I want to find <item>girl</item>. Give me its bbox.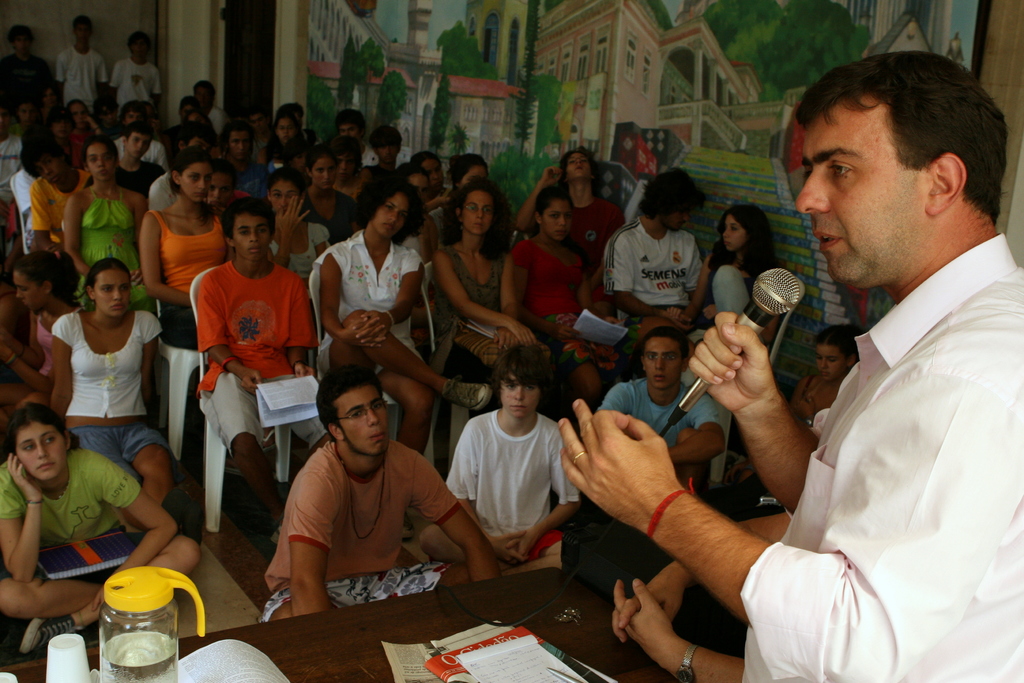
bbox=[259, 111, 303, 168].
